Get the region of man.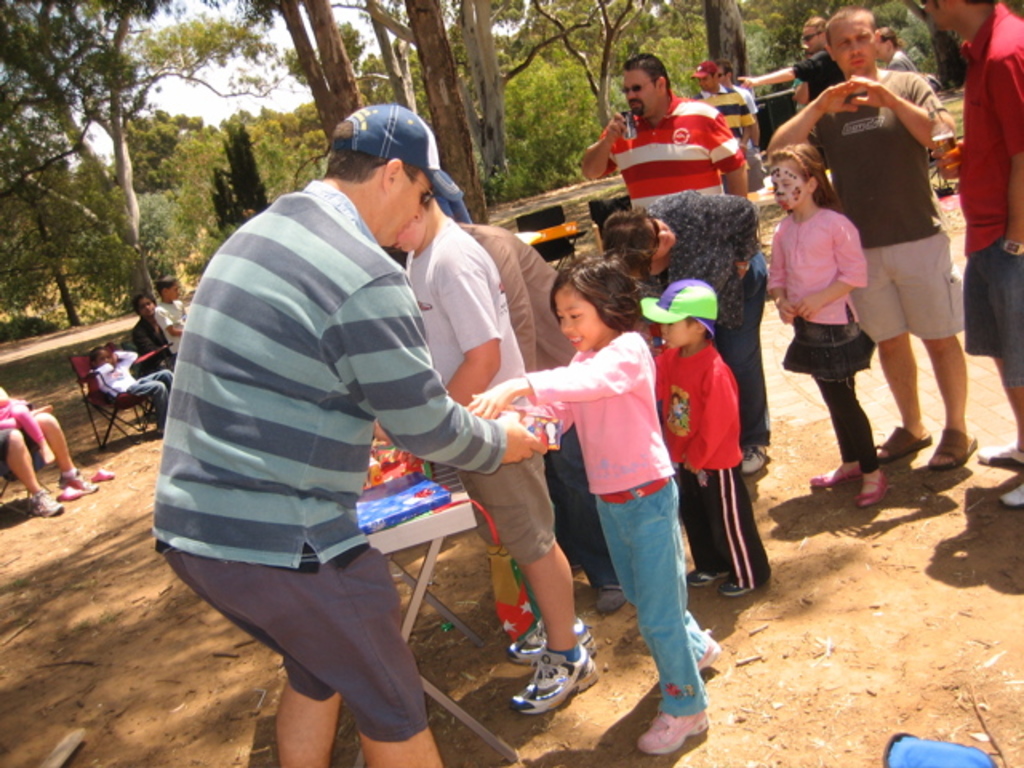
<bbox>768, 8, 981, 472</bbox>.
